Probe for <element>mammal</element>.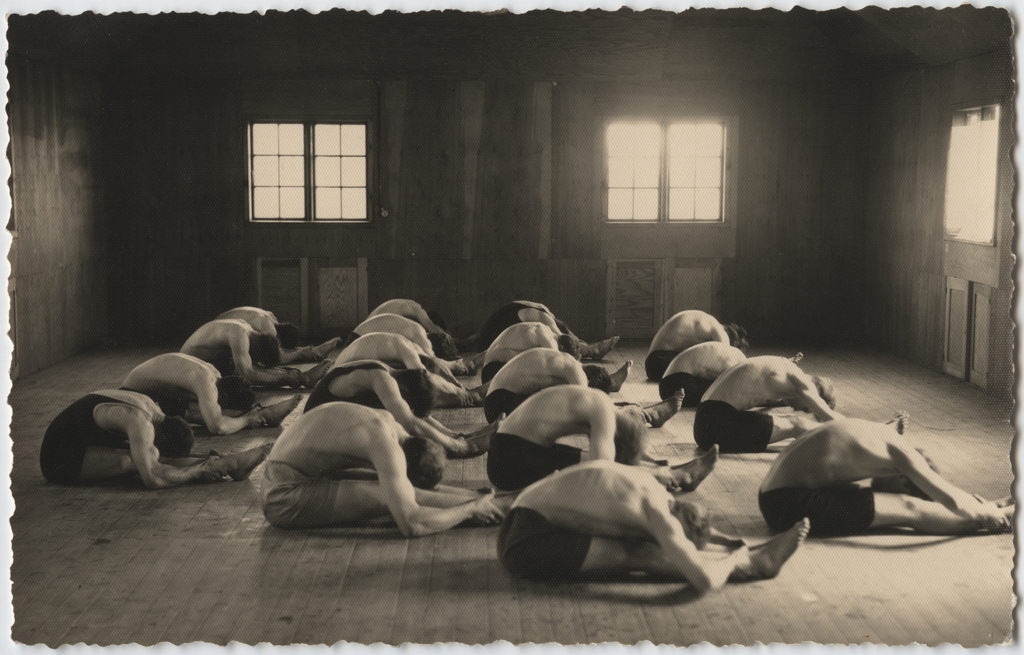
Probe result: x1=182, y1=317, x2=330, y2=392.
